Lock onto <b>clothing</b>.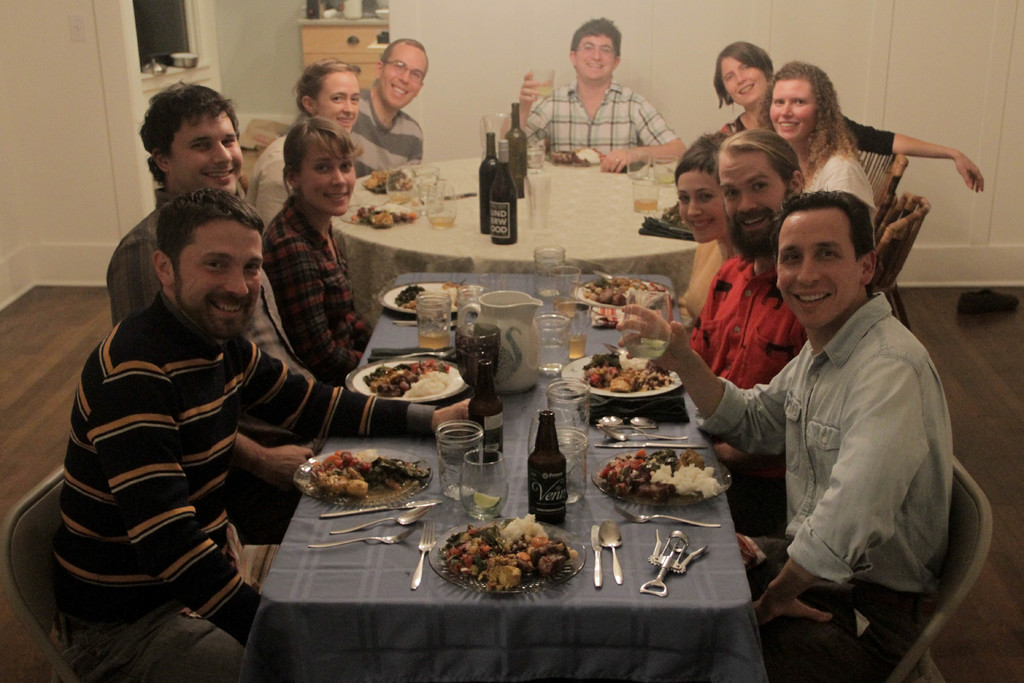
Locked: bbox=(59, 294, 435, 682).
